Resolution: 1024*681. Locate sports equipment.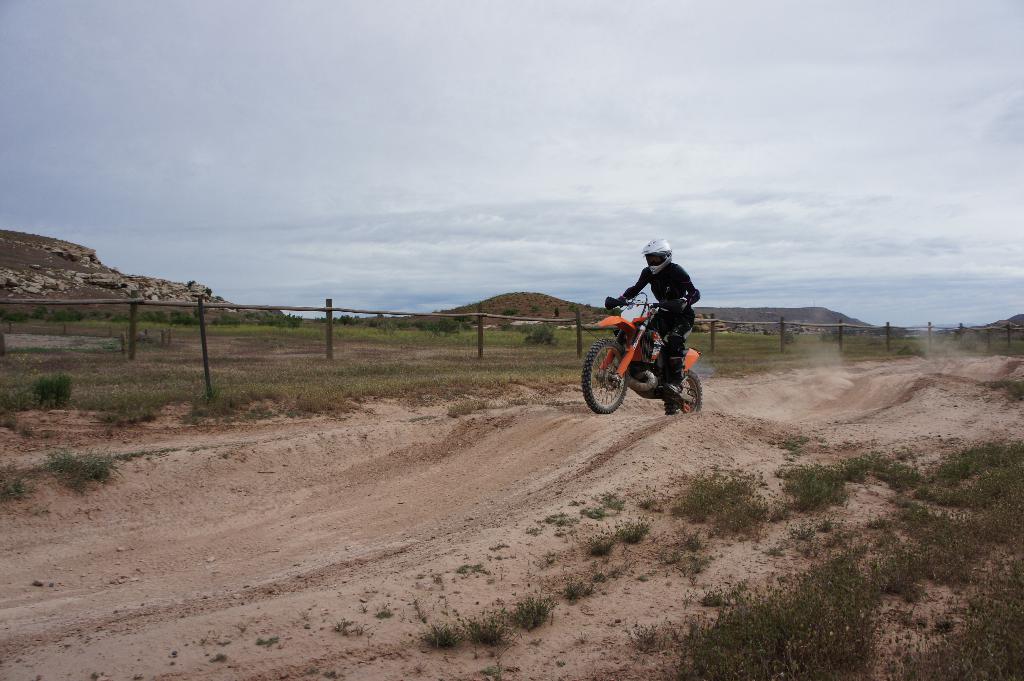
crop(641, 240, 671, 277).
